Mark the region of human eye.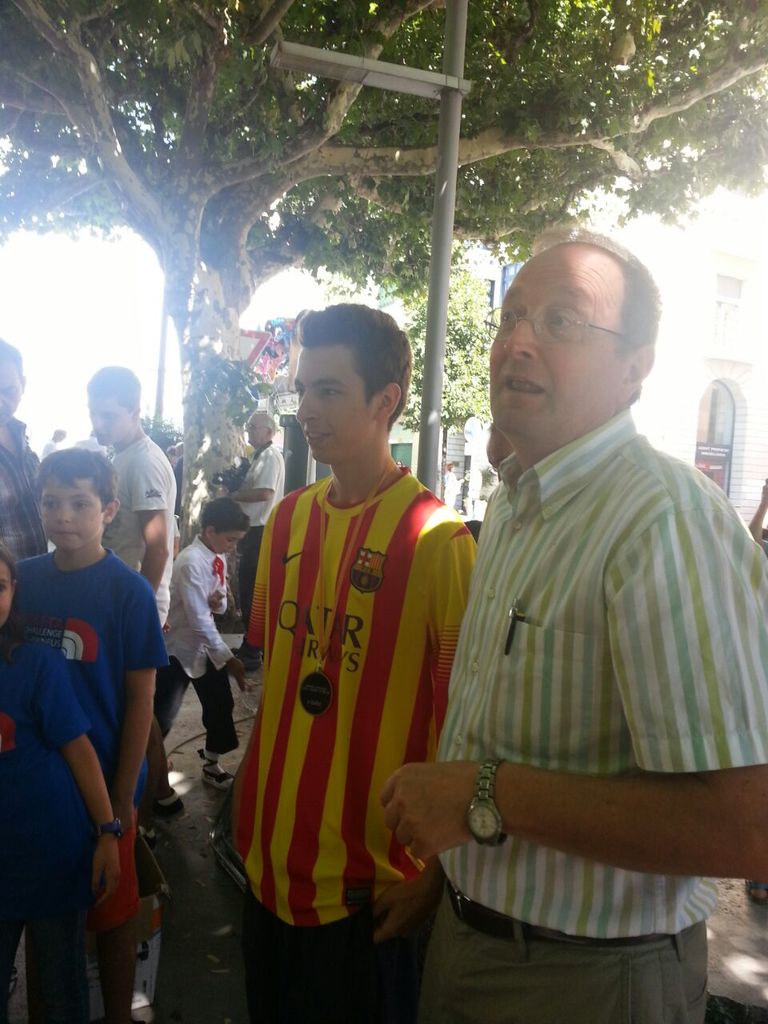
Region: BBox(494, 300, 521, 323).
